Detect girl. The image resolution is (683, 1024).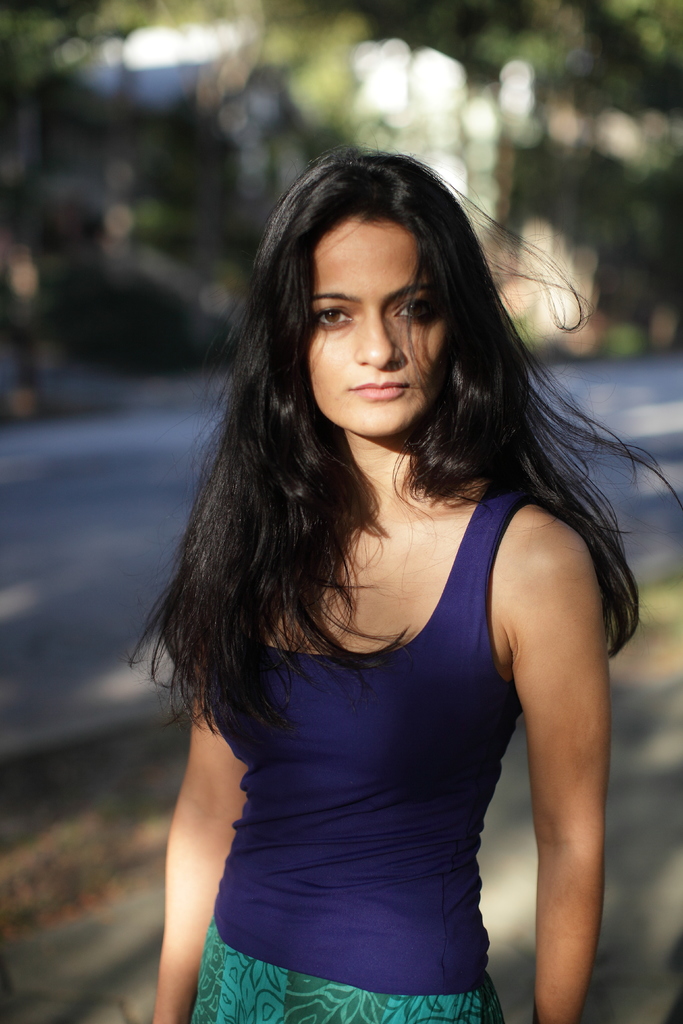
133 143 682 1023.
